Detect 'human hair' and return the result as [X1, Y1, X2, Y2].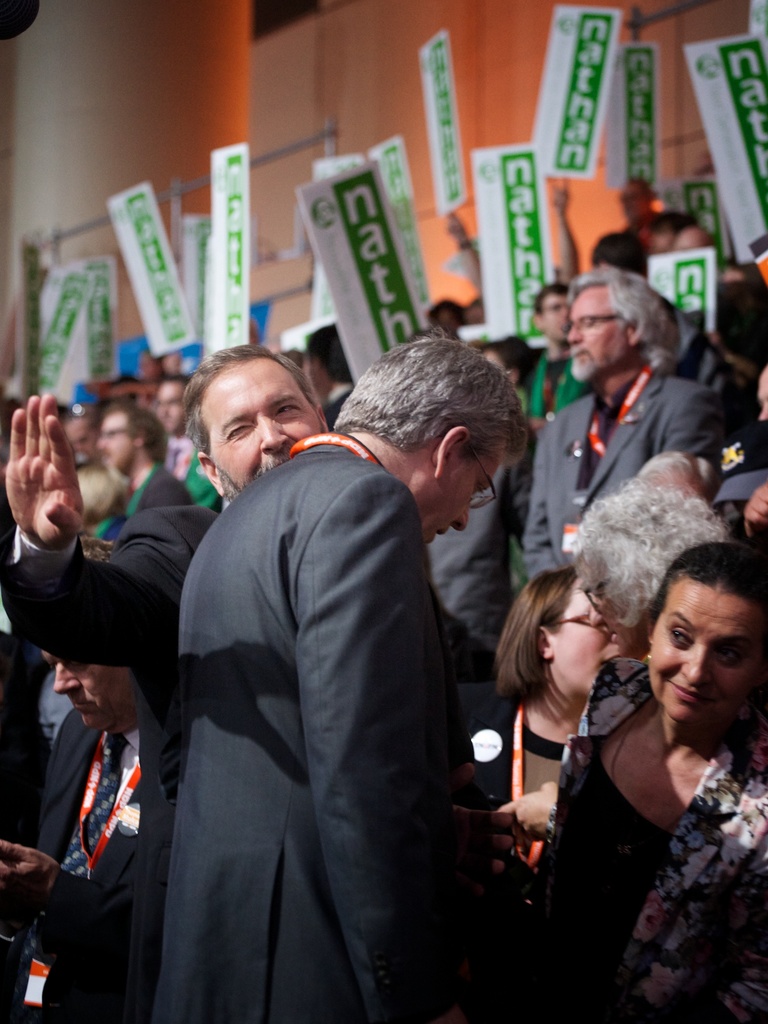
[567, 481, 735, 632].
